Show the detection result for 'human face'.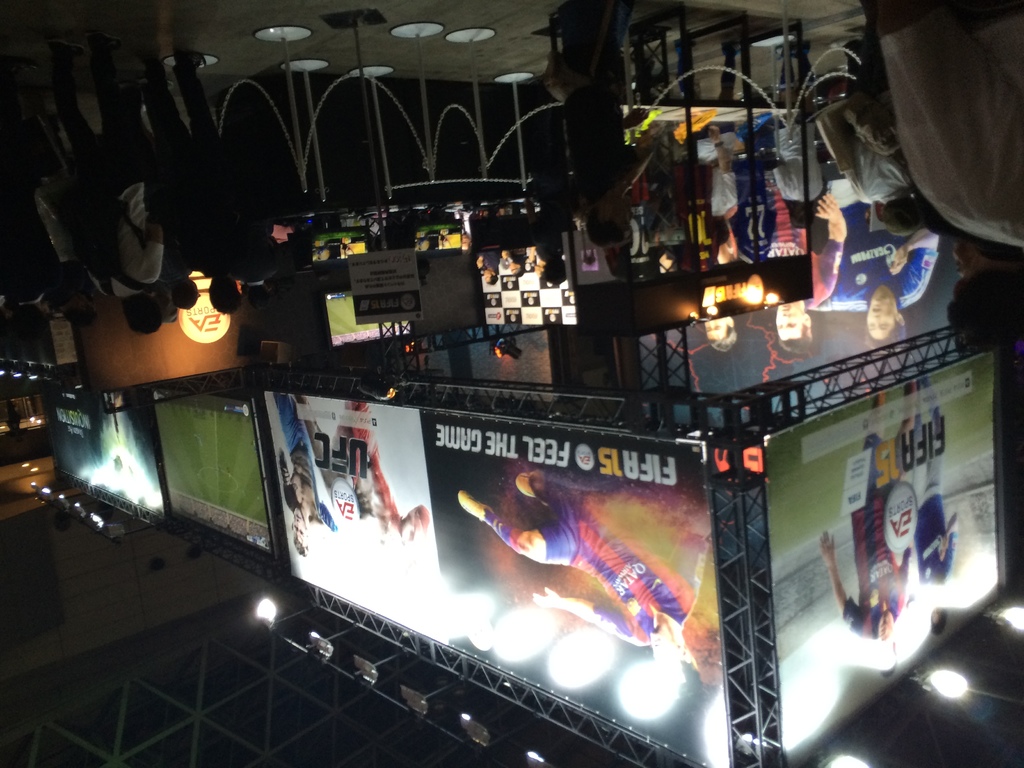
box=[882, 611, 891, 642].
